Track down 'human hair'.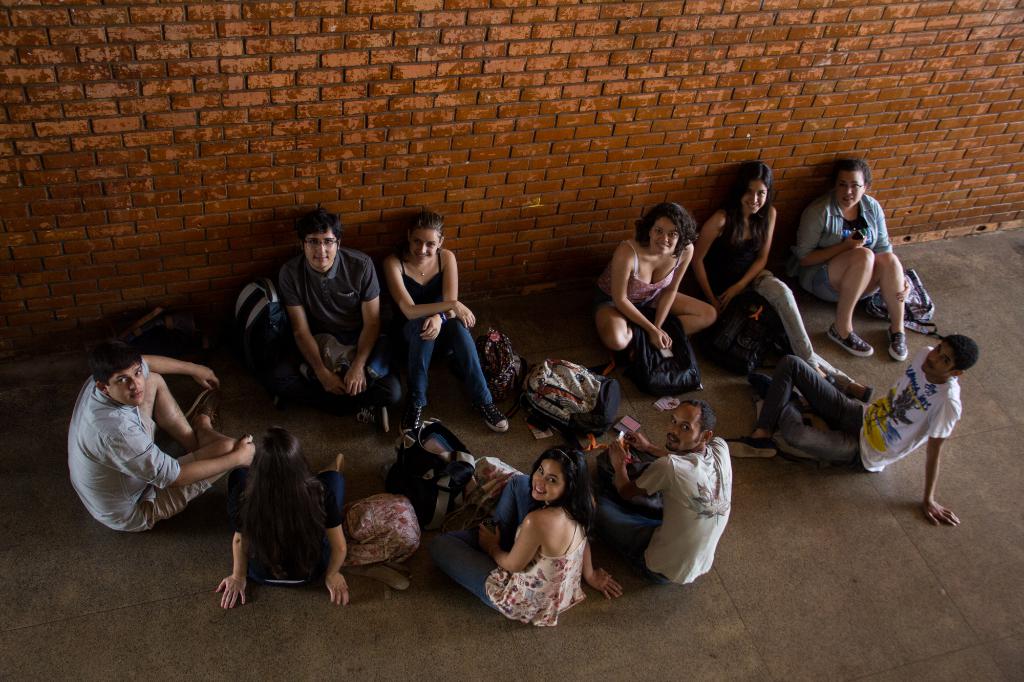
Tracked to <region>943, 333, 979, 371</region>.
